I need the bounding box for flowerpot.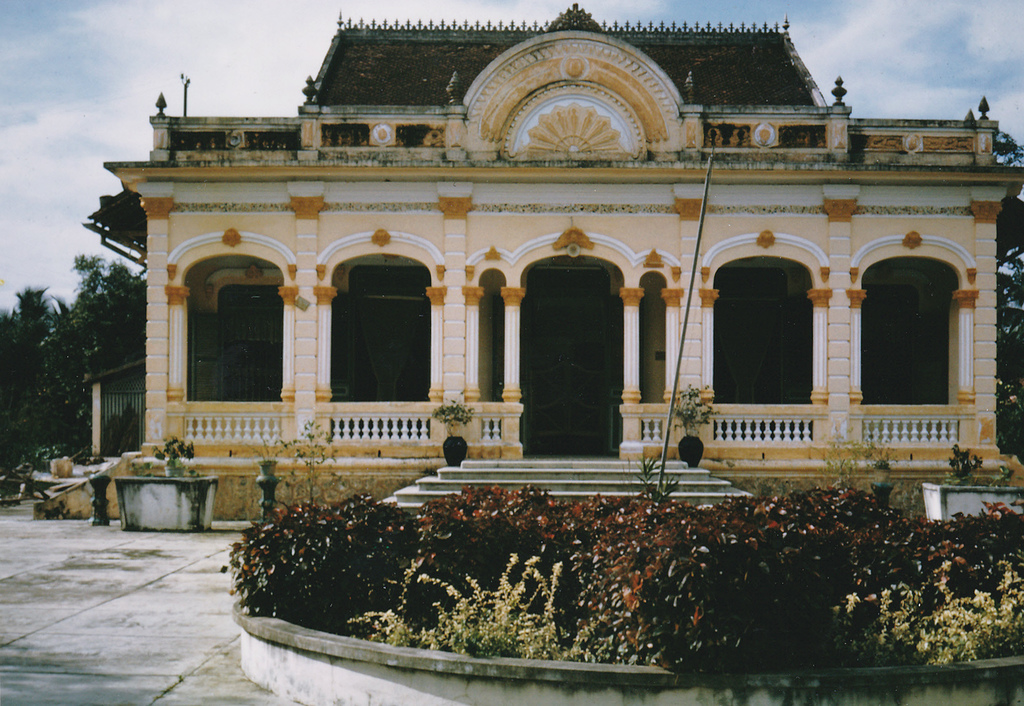
Here it is: region(442, 434, 466, 466).
